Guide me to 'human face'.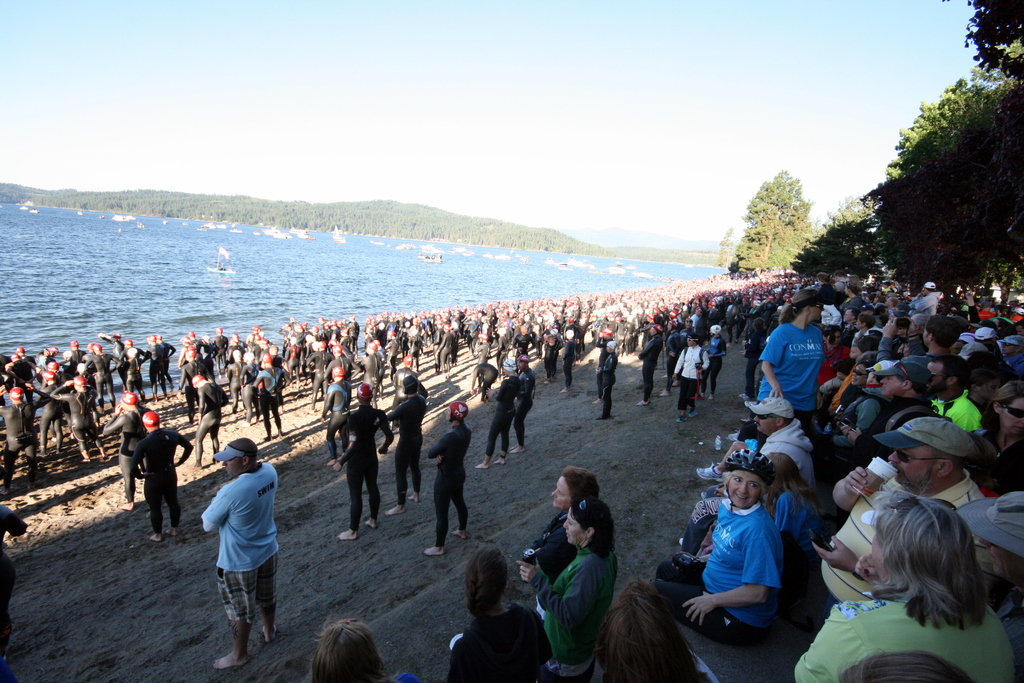
Guidance: [x1=865, y1=372, x2=876, y2=387].
